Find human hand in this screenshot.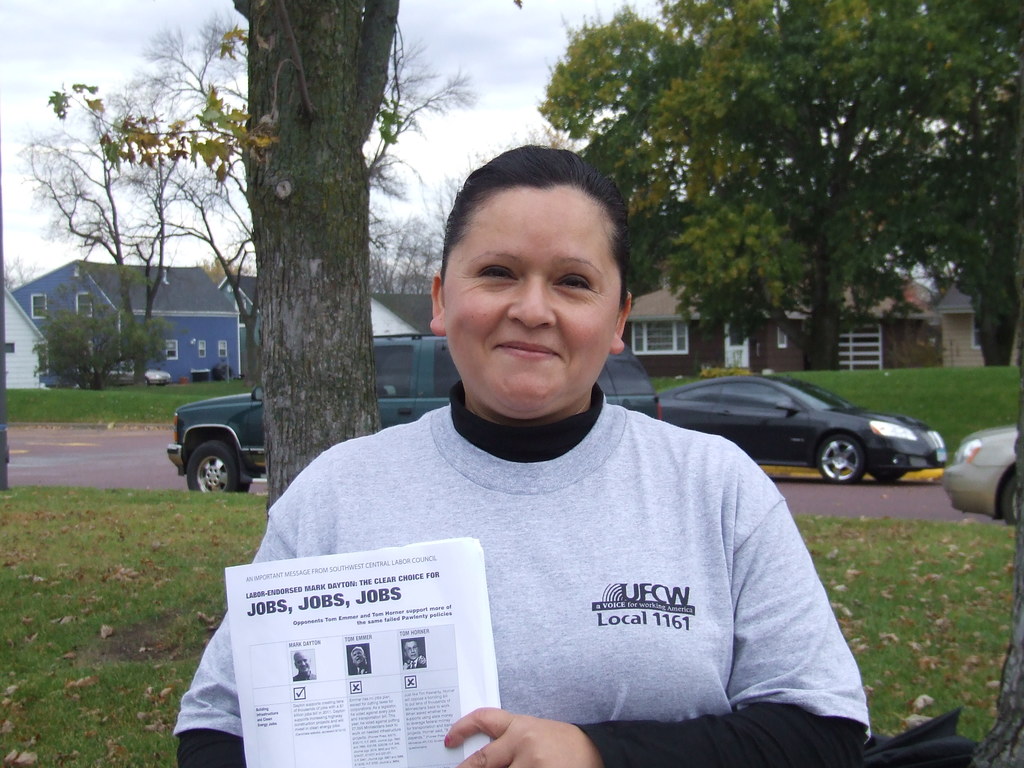
The bounding box for human hand is 444/707/599/767.
